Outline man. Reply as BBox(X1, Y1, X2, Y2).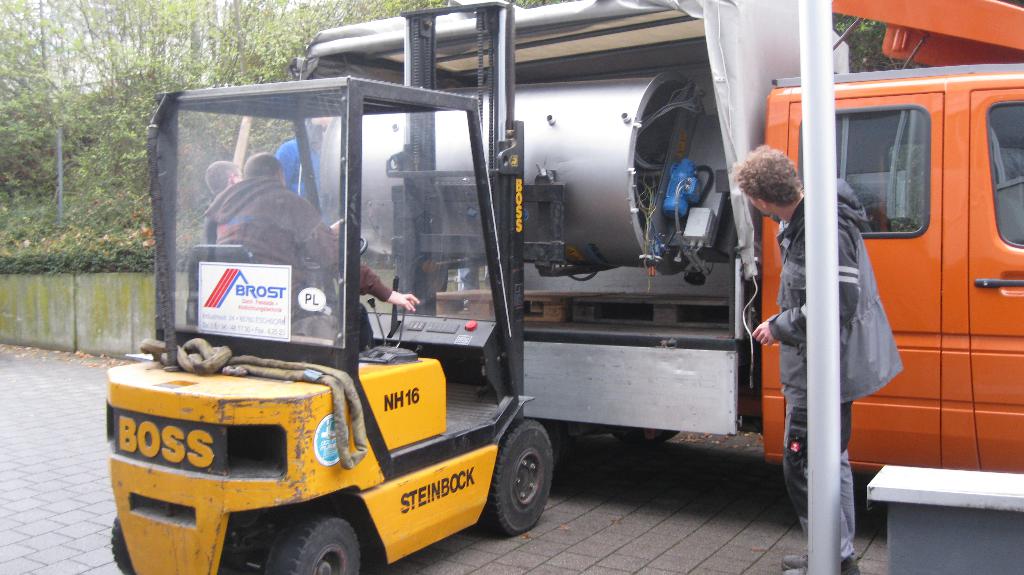
BBox(729, 147, 905, 574).
